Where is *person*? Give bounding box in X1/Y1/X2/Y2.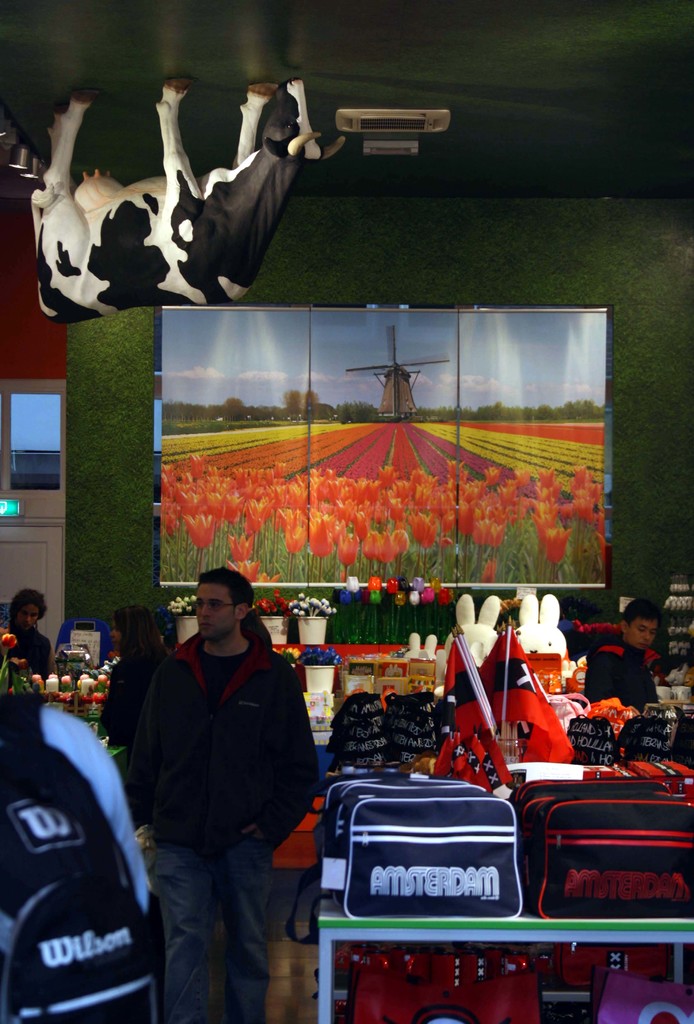
3/586/51/669.
